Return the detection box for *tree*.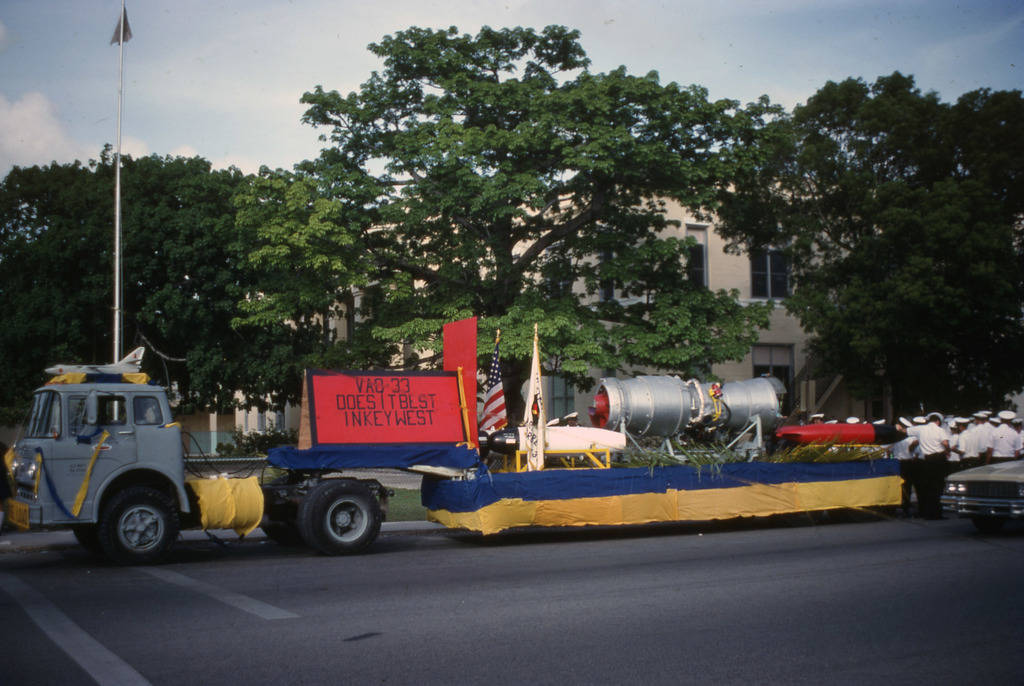
locate(261, 146, 399, 372).
